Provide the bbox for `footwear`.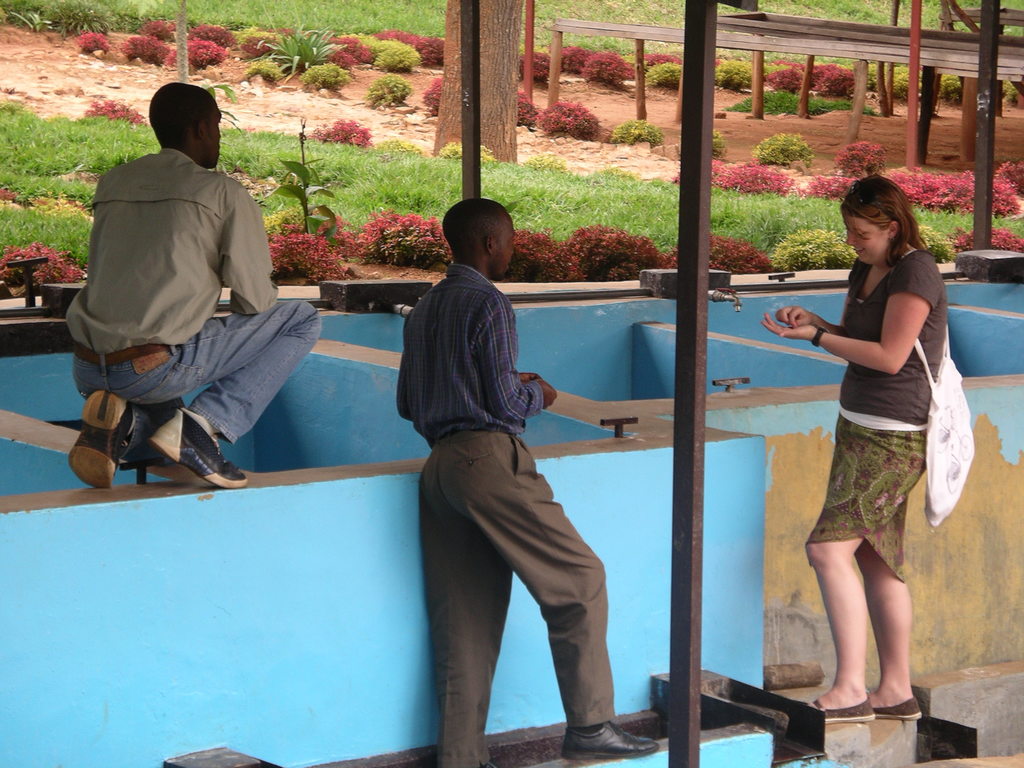
bbox=(868, 692, 925, 722).
